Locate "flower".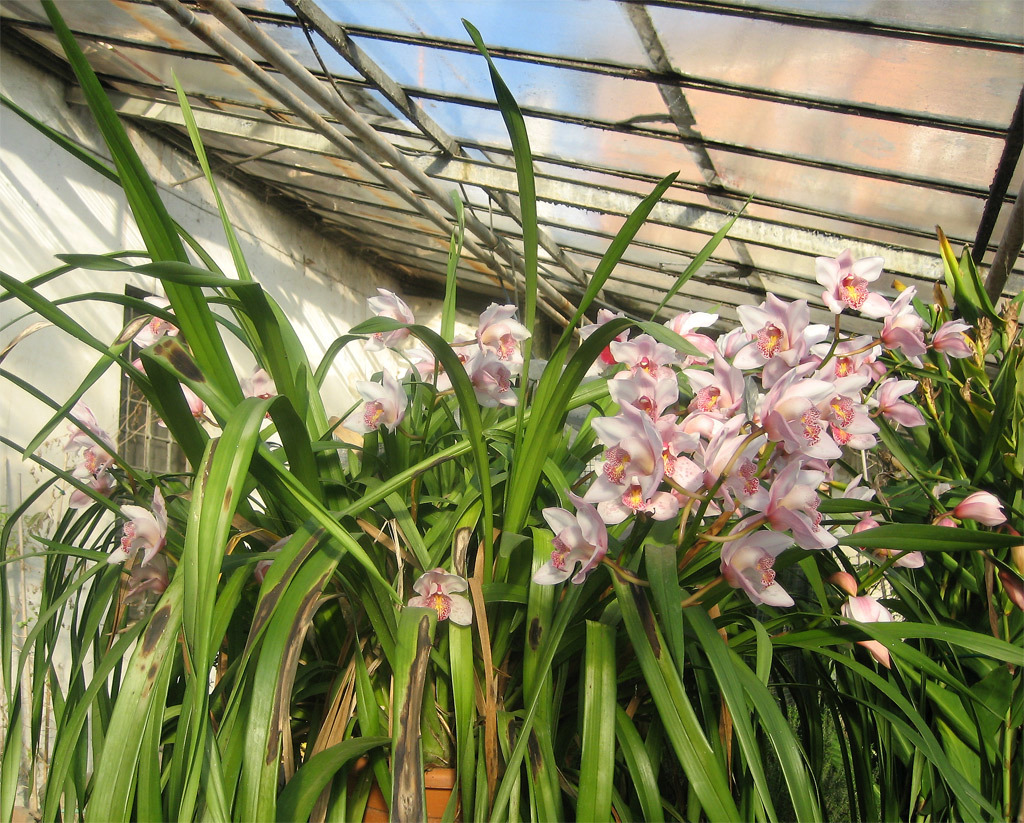
Bounding box: (left=542, top=486, right=618, bottom=595).
